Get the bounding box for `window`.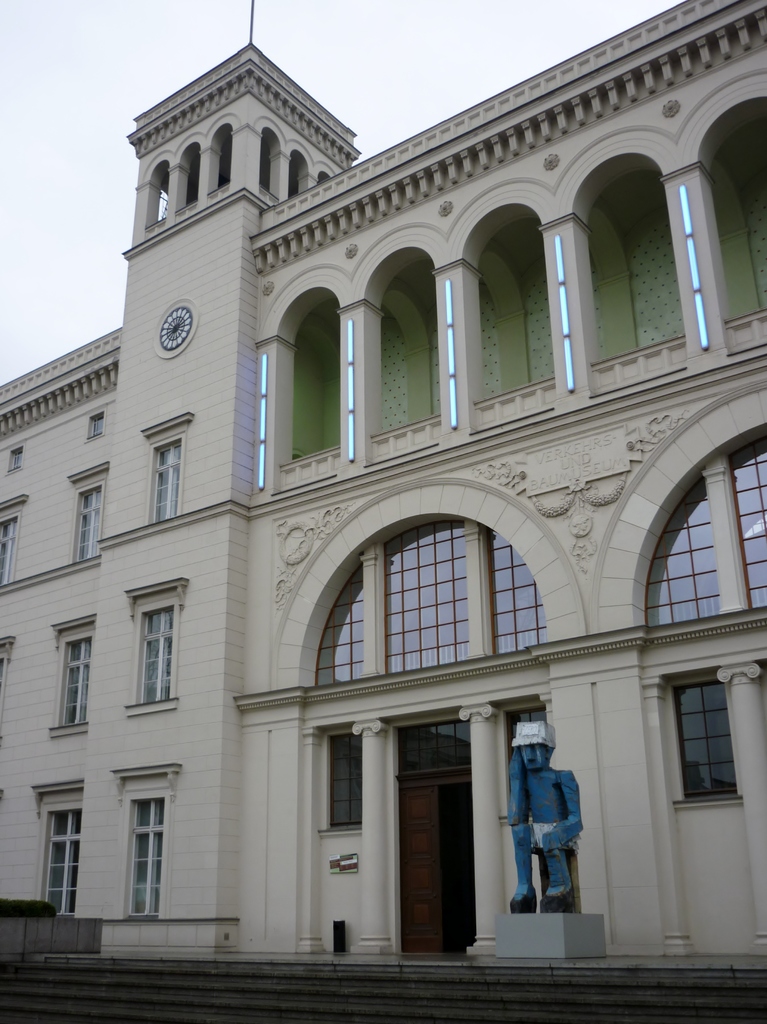
x1=143 y1=415 x2=195 y2=529.
